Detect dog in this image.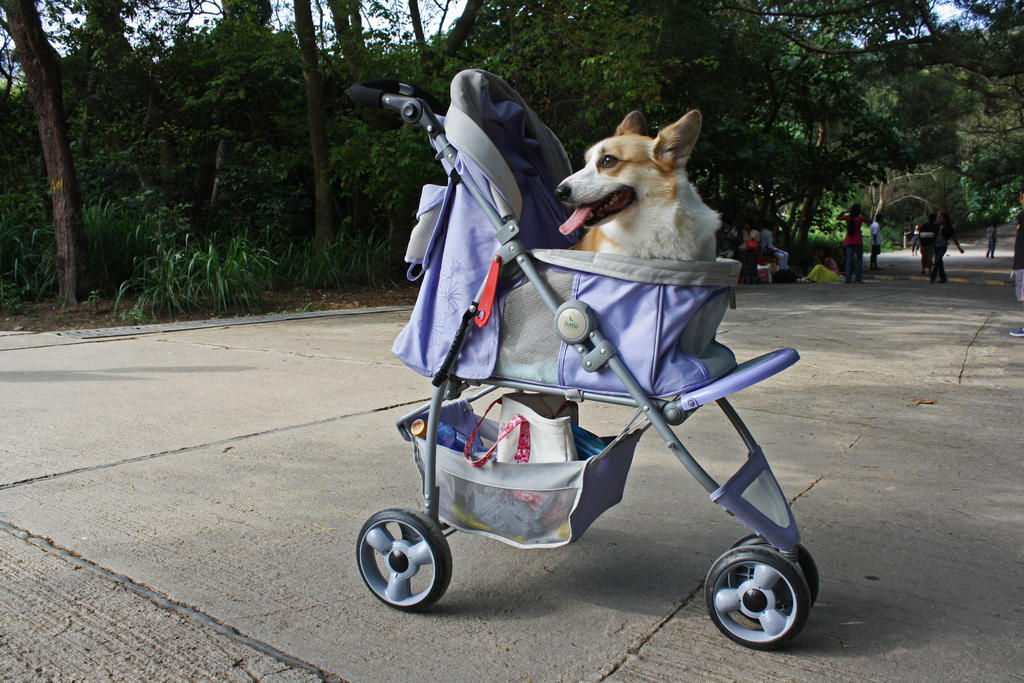
Detection: [x1=552, y1=110, x2=719, y2=262].
